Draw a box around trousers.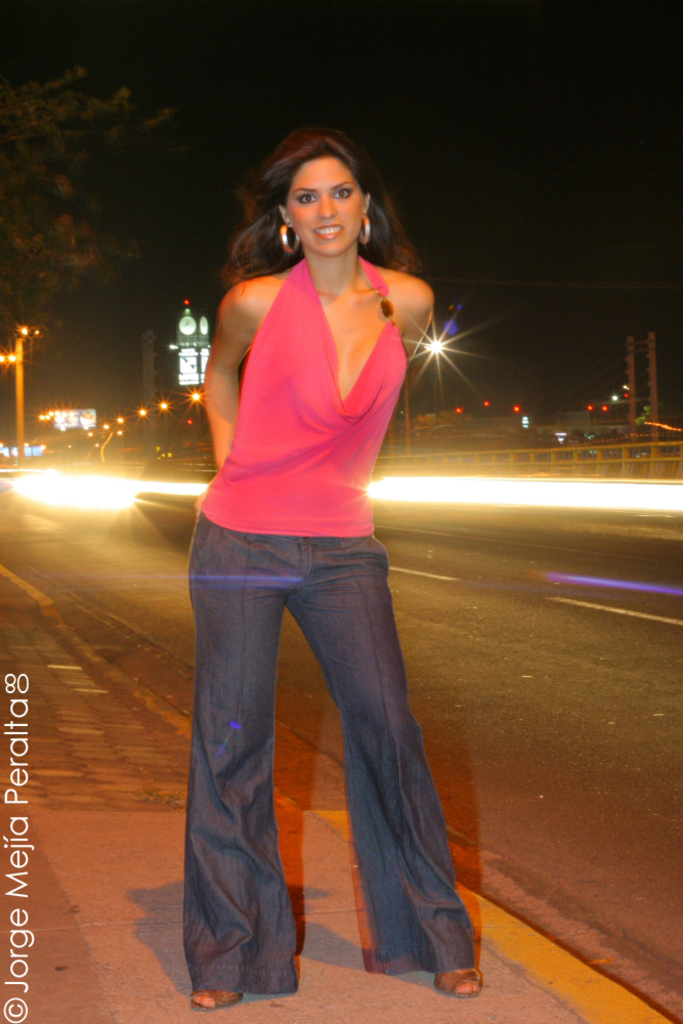
(x1=186, y1=517, x2=443, y2=980).
